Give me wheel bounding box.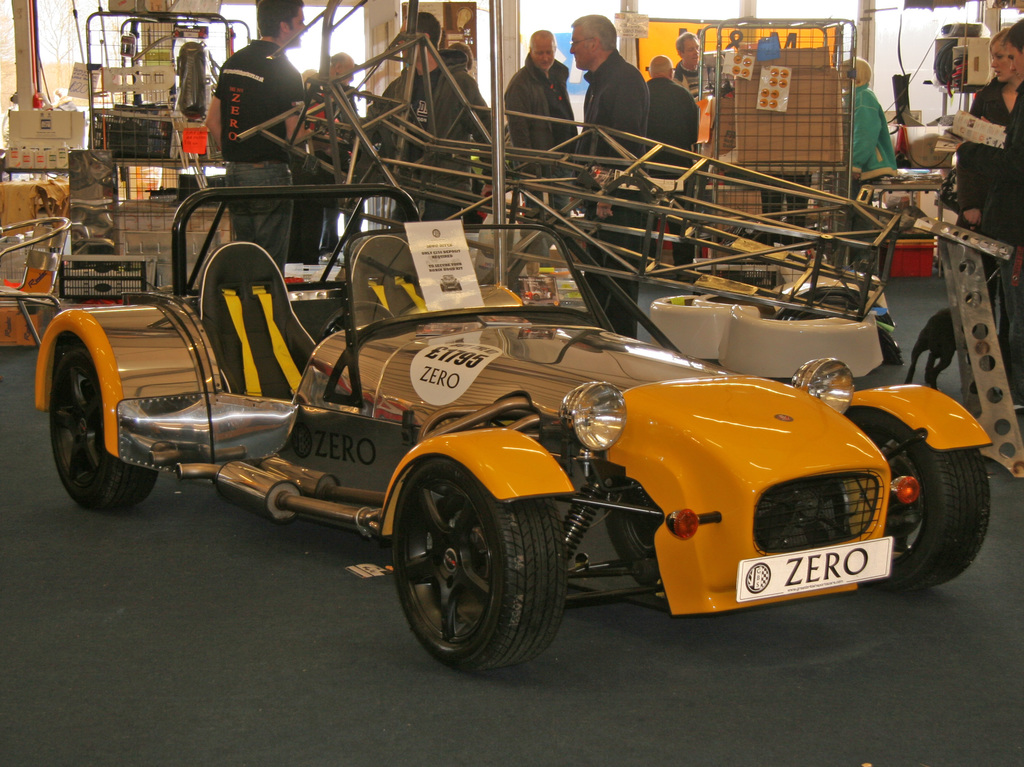
pyautogui.locateOnScreen(391, 456, 570, 677).
